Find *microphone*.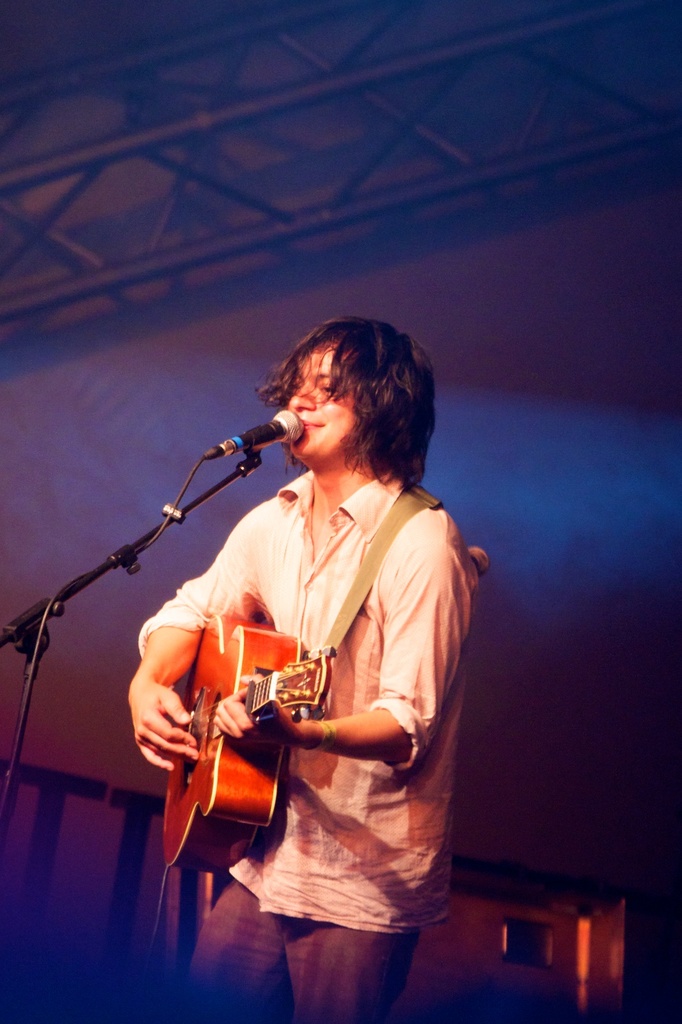
(189, 412, 301, 474).
